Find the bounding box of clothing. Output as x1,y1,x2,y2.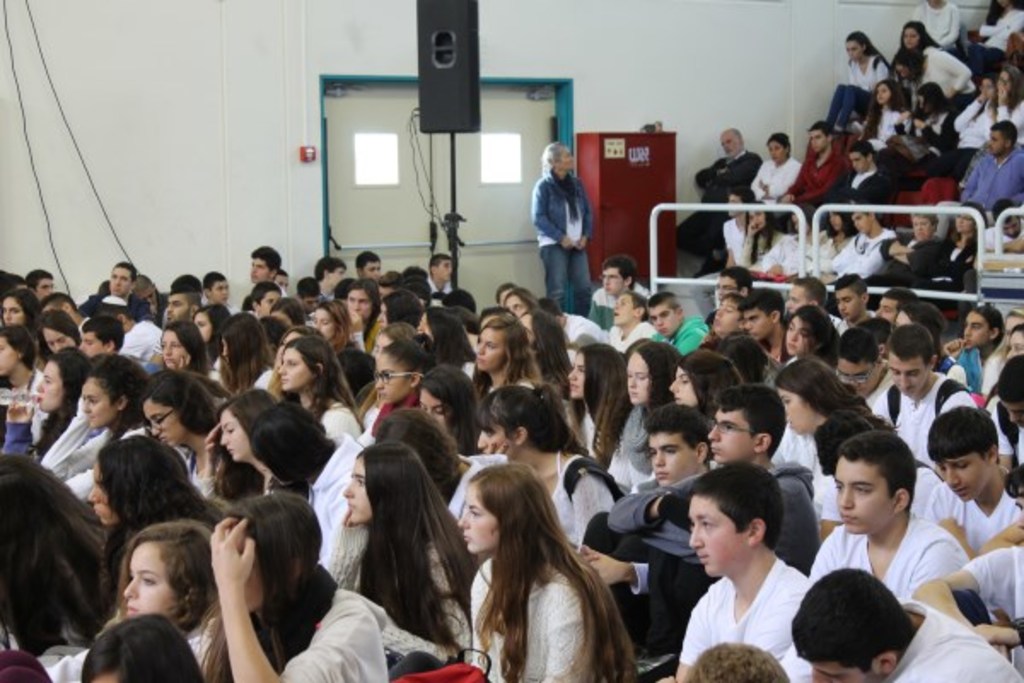
121,314,164,365.
